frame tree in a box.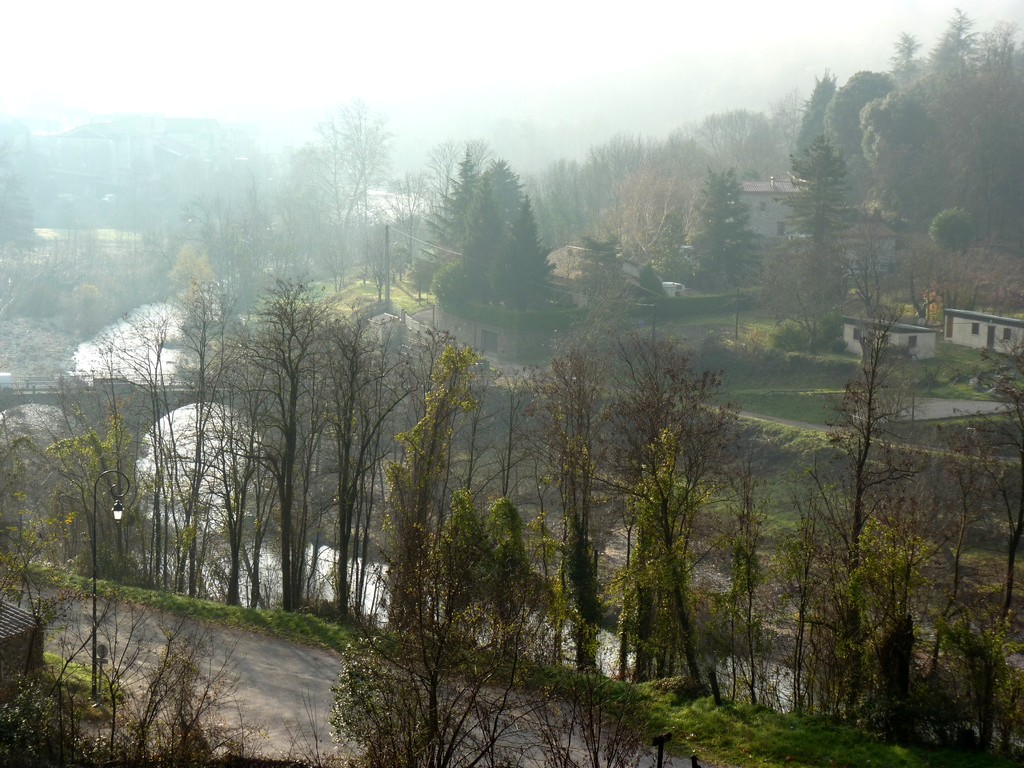
left=450, top=174, right=498, bottom=276.
